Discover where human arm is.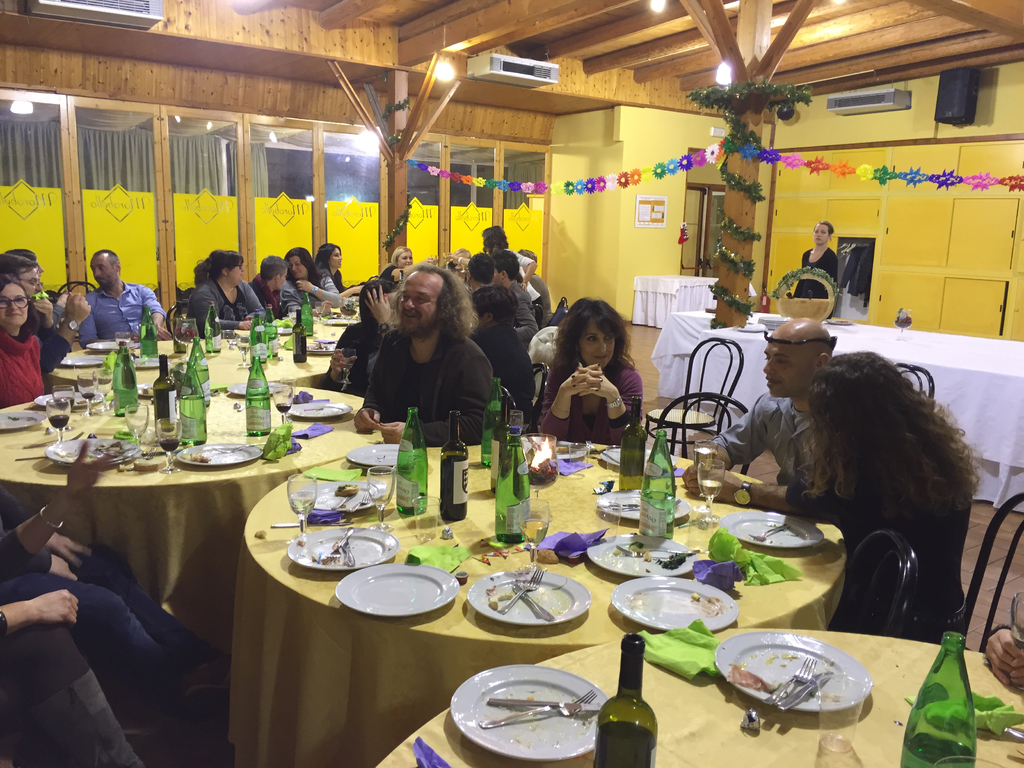
Discovered at box=[289, 268, 339, 311].
